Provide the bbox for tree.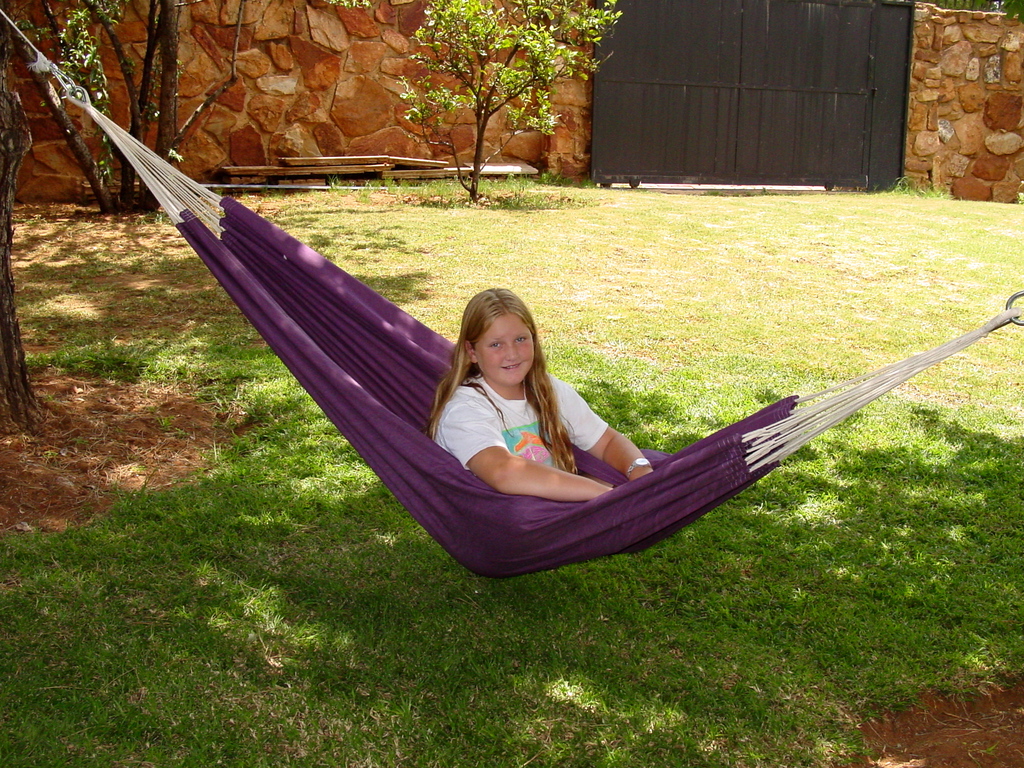
bbox=(369, 19, 616, 168).
